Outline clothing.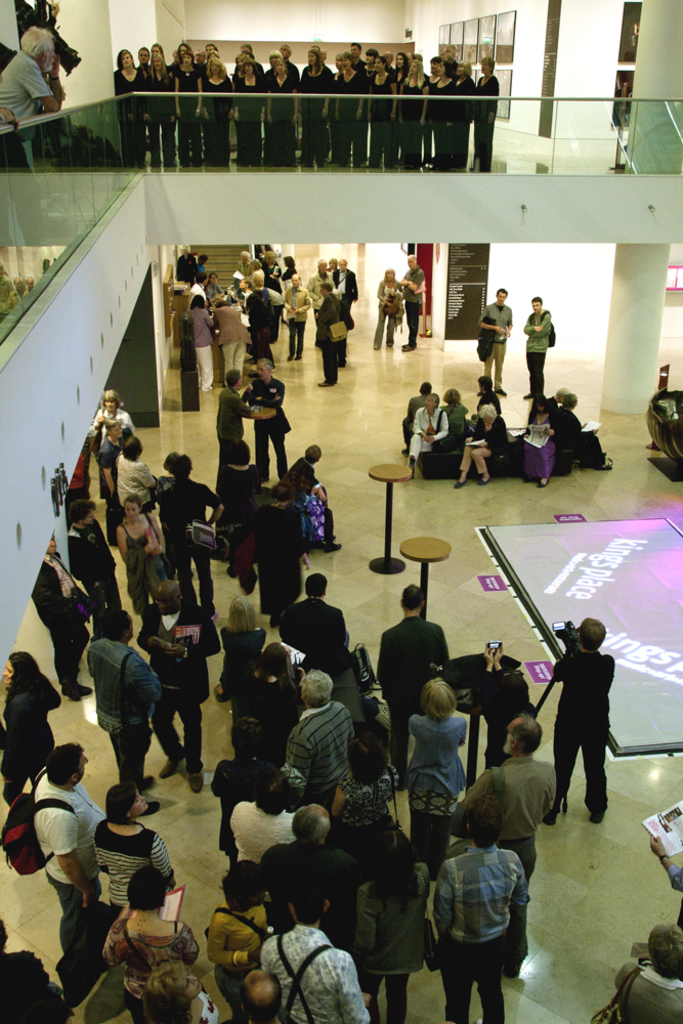
Outline: bbox(211, 741, 433, 1023).
